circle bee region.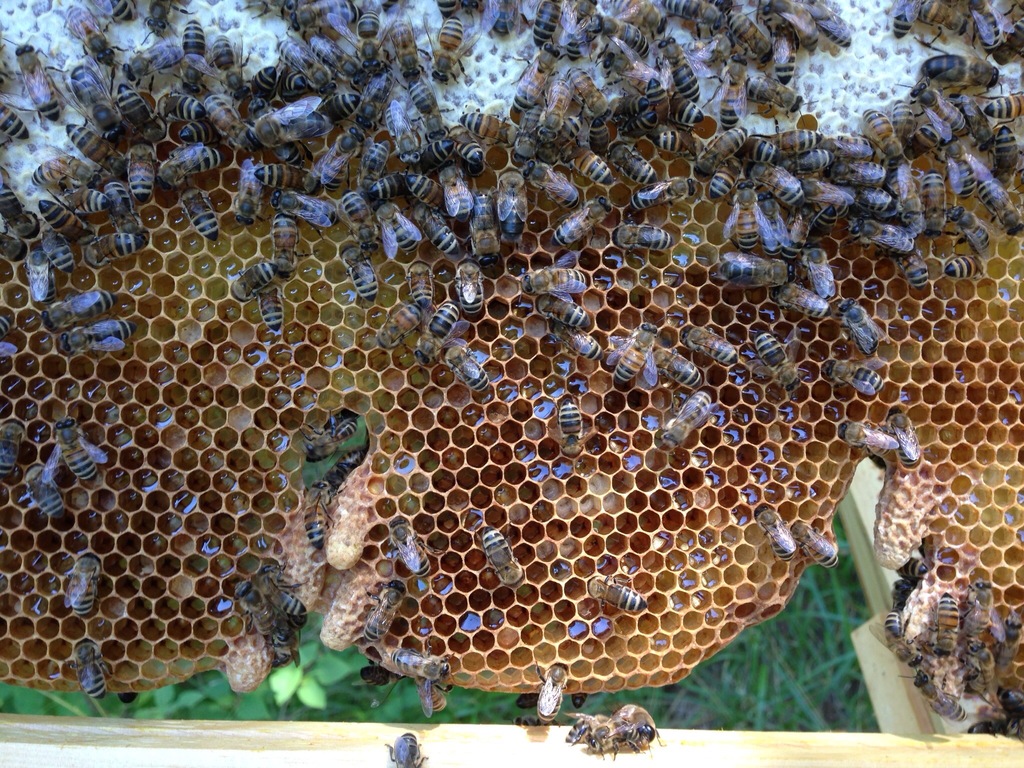
Region: {"left": 233, "top": 575, "right": 269, "bottom": 629}.
